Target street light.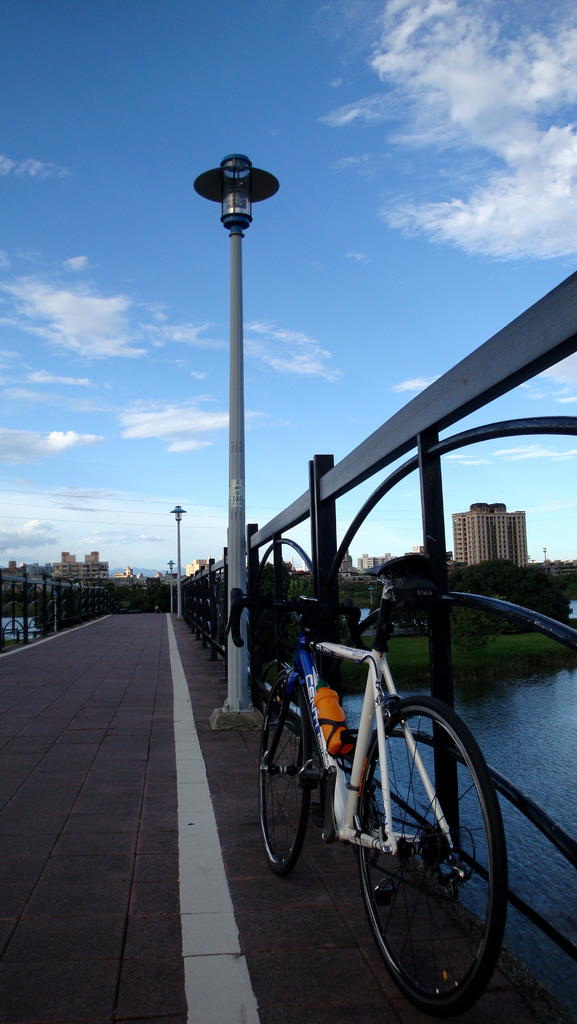
Target region: box(165, 499, 191, 618).
